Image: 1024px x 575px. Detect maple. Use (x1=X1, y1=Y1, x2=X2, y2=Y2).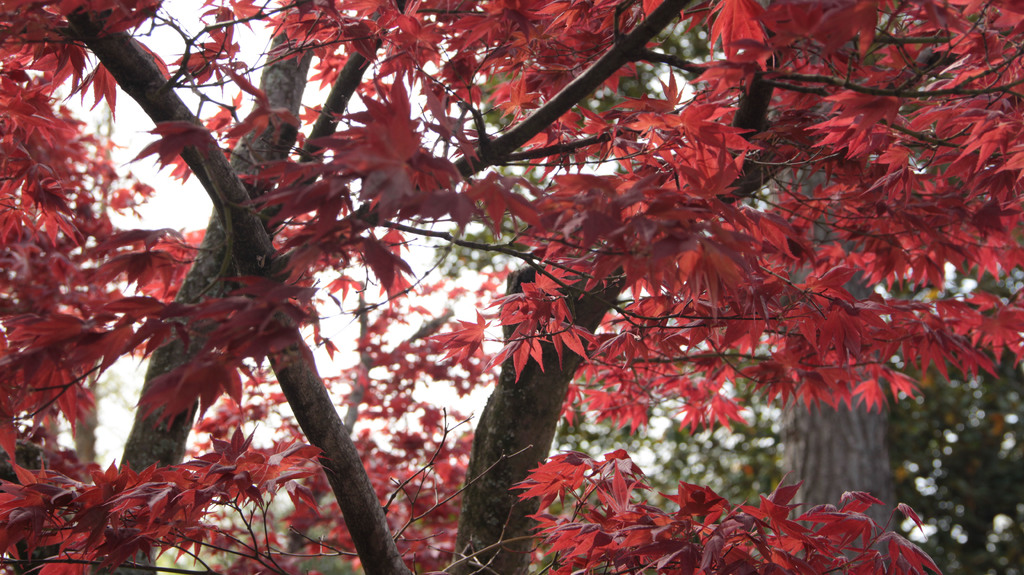
(x1=0, y1=0, x2=1023, y2=574).
